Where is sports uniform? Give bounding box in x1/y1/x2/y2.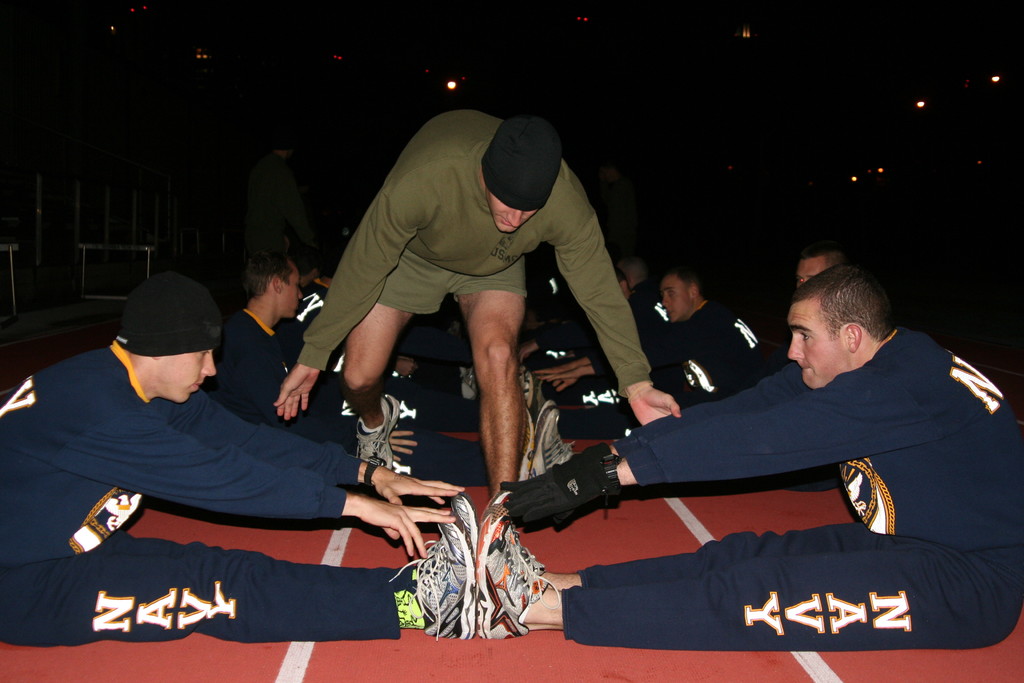
220/300/531/476.
